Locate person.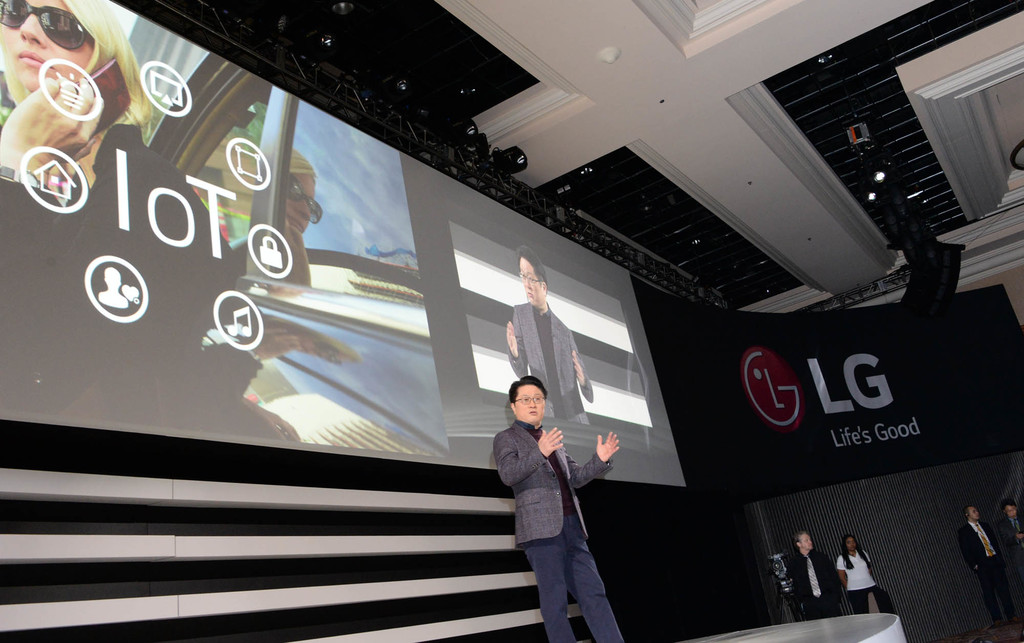
Bounding box: x1=964 y1=500 x2=1011 y2=642.
